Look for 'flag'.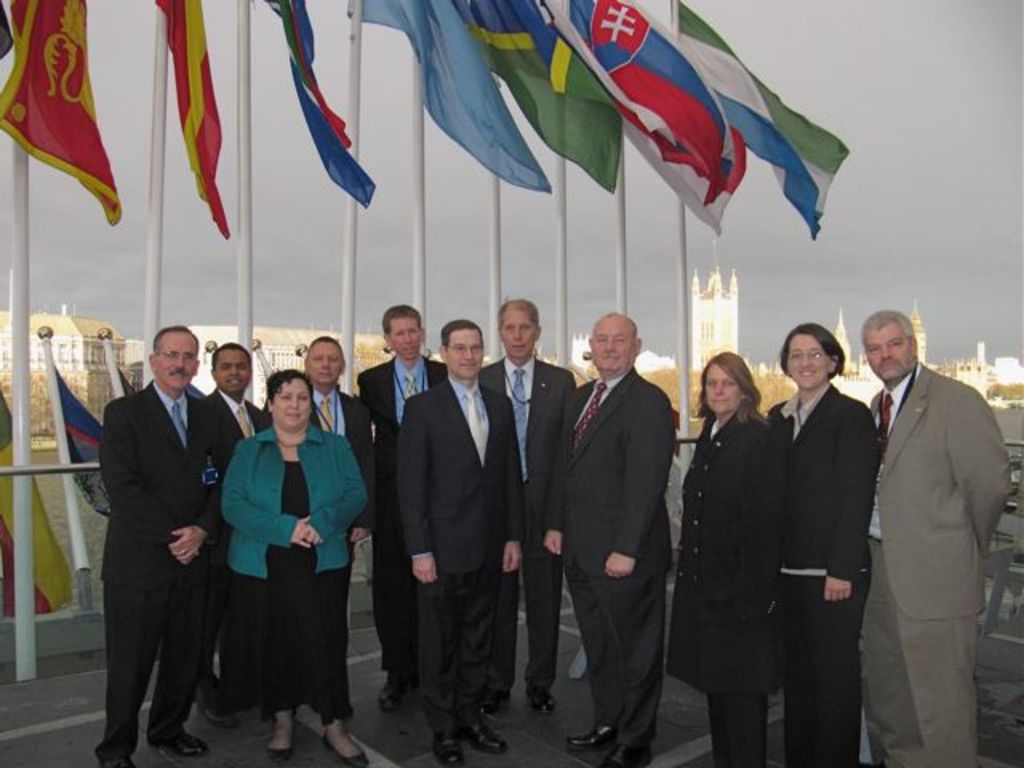
Found: (x1=267, y1=0, x2=379, y2=218).
